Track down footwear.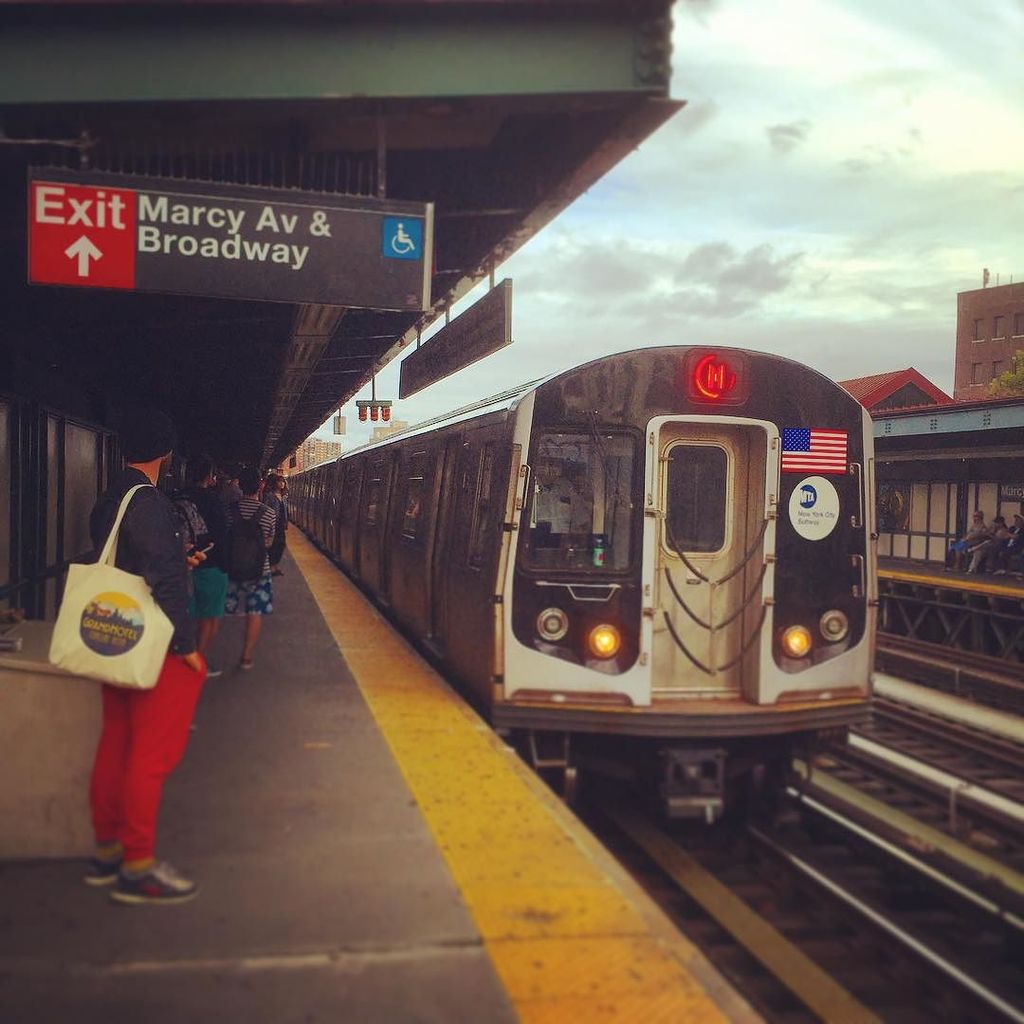
Tracked to {"x1": 116, "y1": 862, "x2": 199, "y2": 905}.
